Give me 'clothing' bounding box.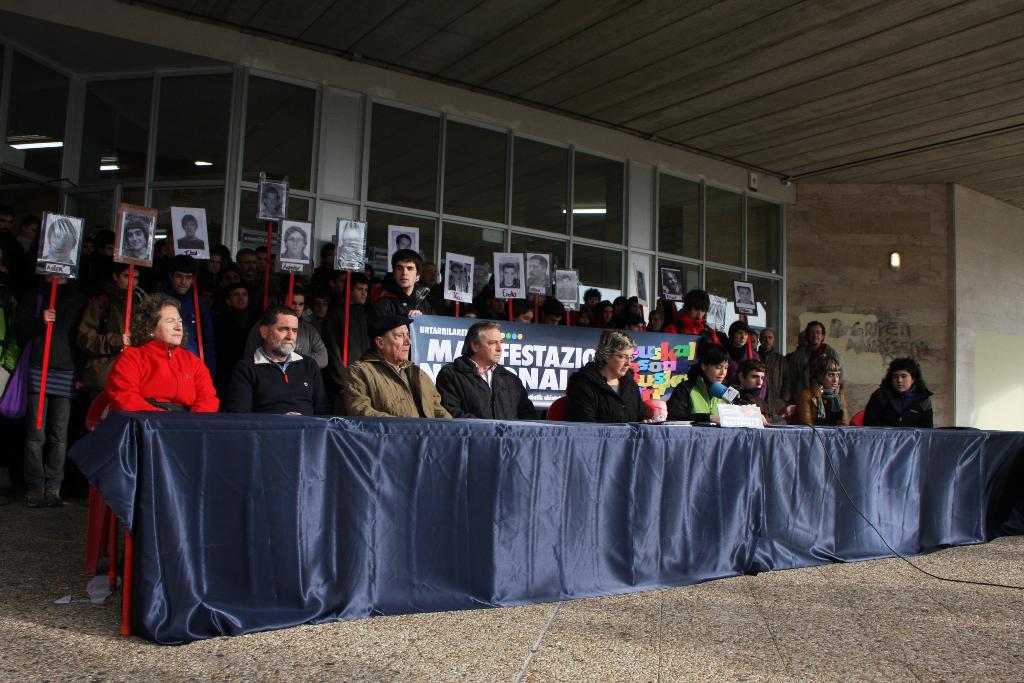
locate(565, 356, 650, 421).
